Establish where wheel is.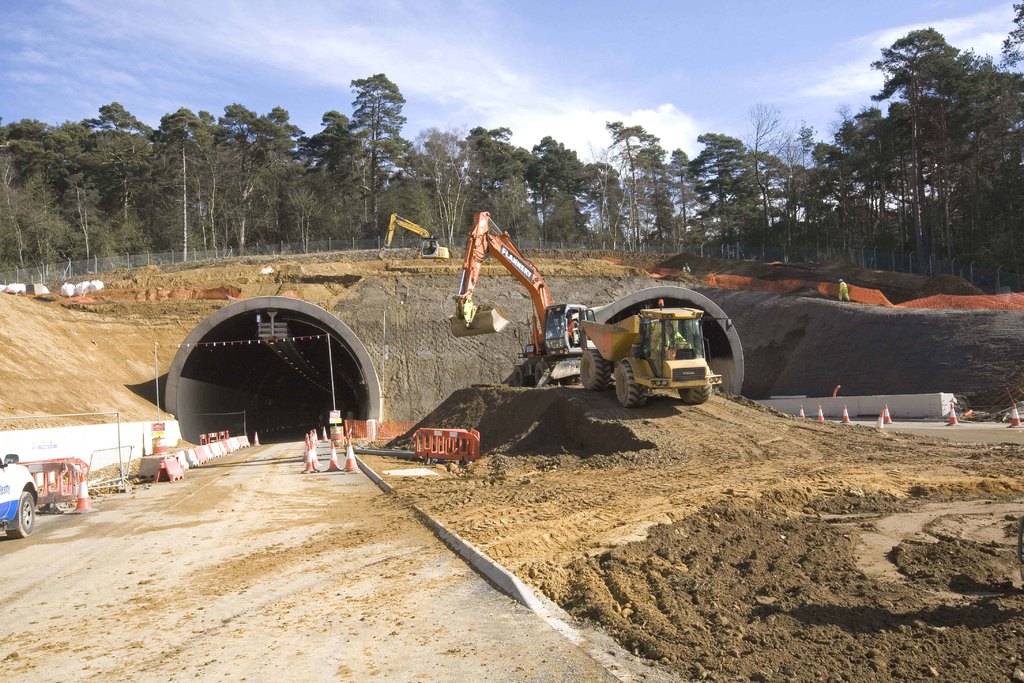
Established at bbox(573, 345, 614, 397).
